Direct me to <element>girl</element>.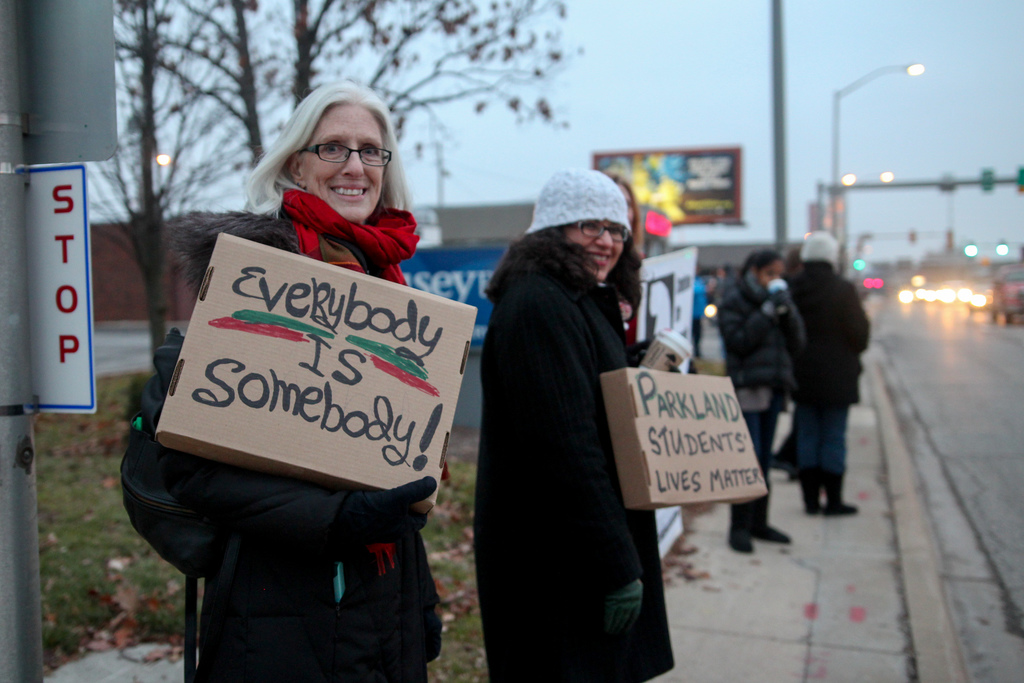
Direction: bbox=[716, 250, 806, 555].
